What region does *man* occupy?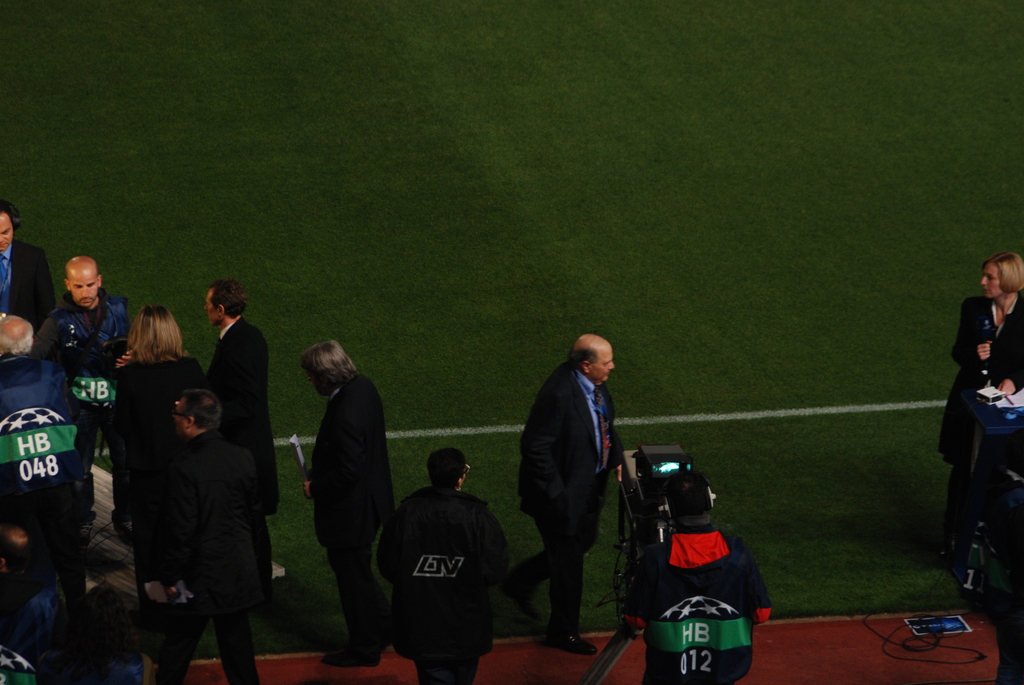
<box>200,279,285,588</box>.
